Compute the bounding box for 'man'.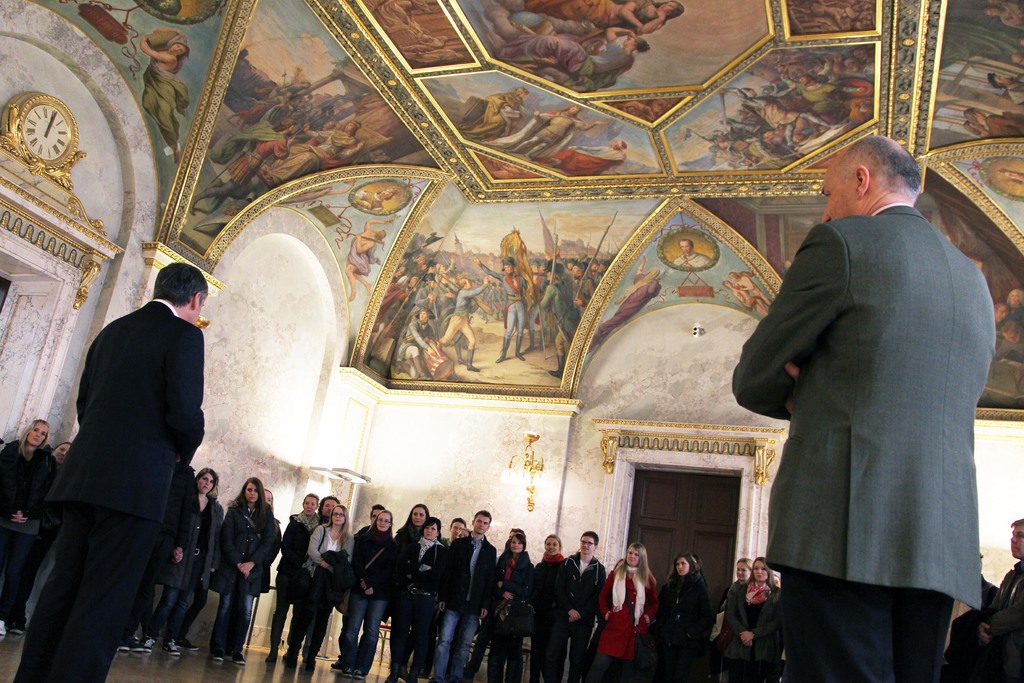
502, 99, 616, 159.
